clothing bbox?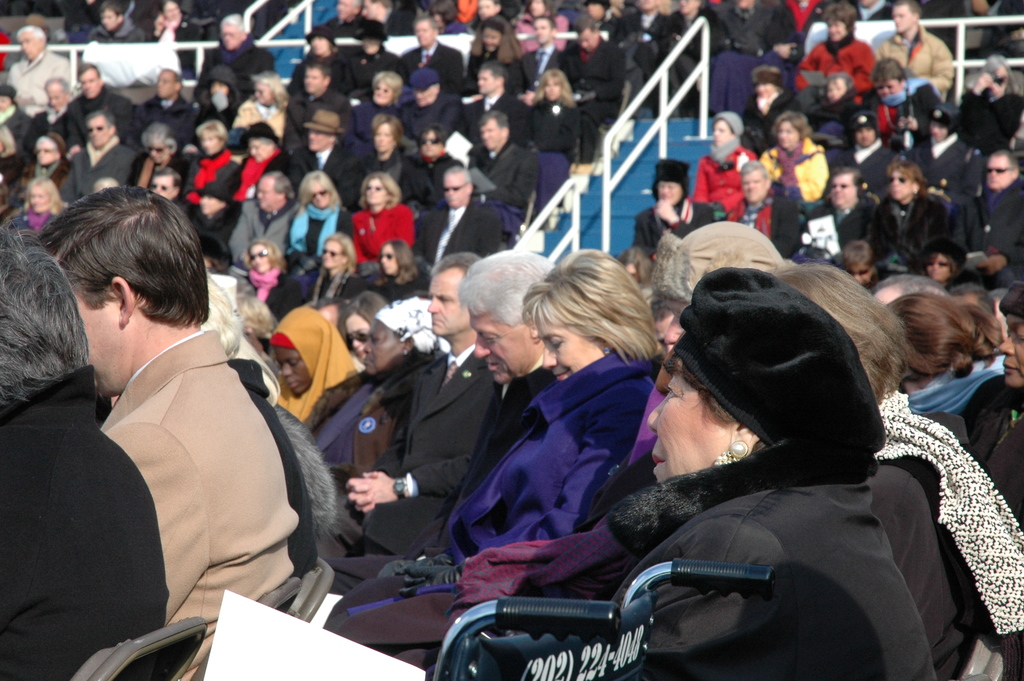
75, 321, 312, 680
